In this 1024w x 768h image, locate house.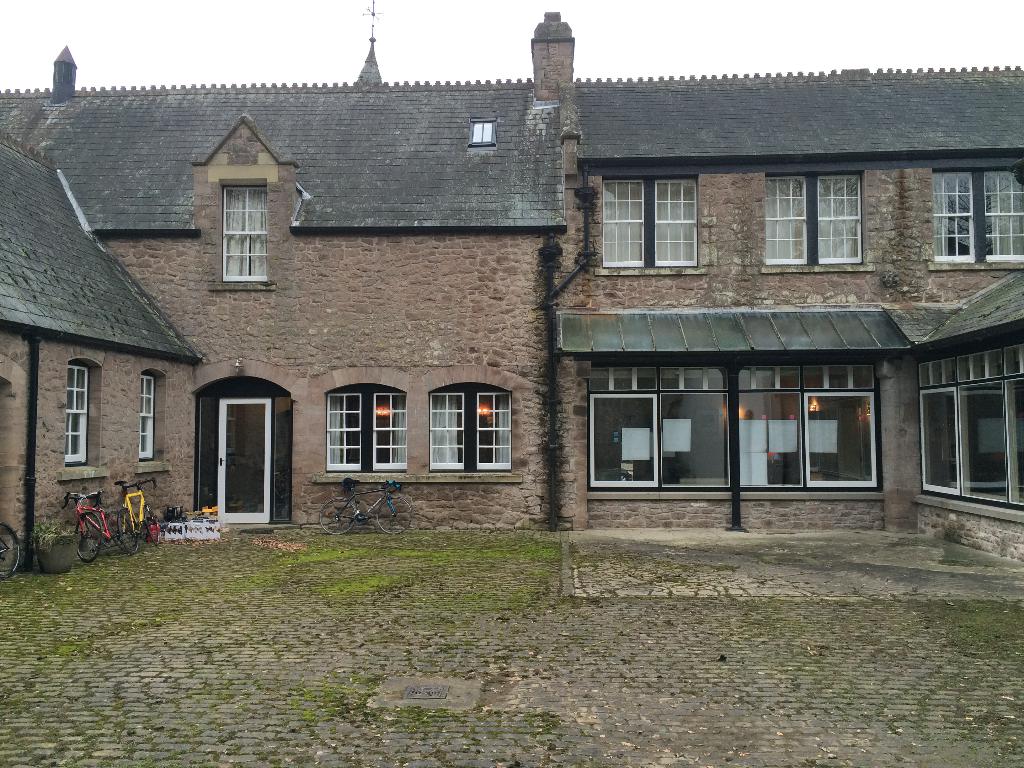
Bounding box: (0,137,195,552).
